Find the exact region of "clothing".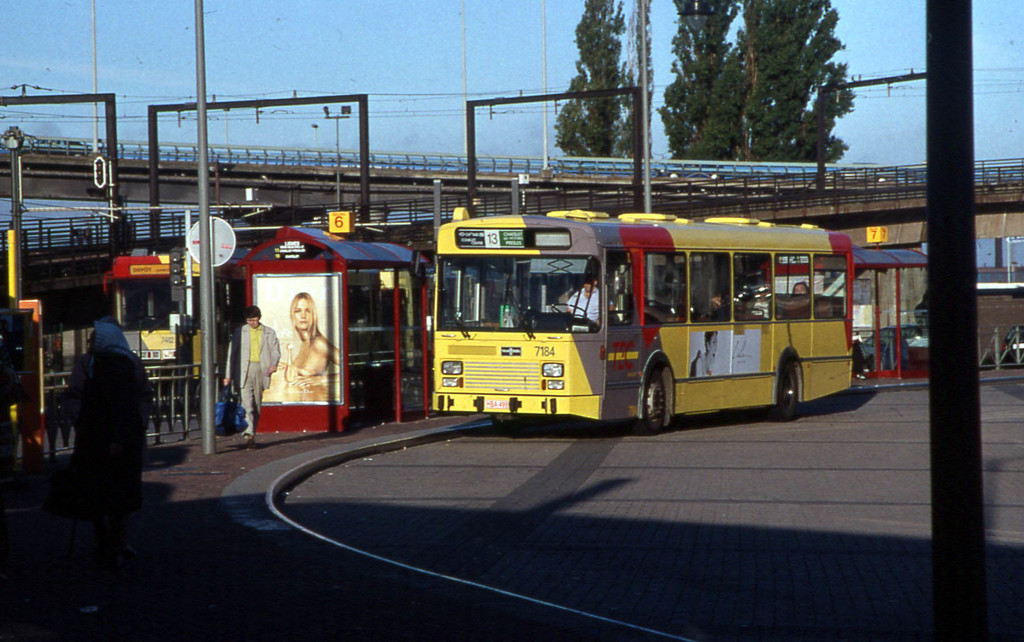
Exact region: crop(564, 285, 612, 323).
